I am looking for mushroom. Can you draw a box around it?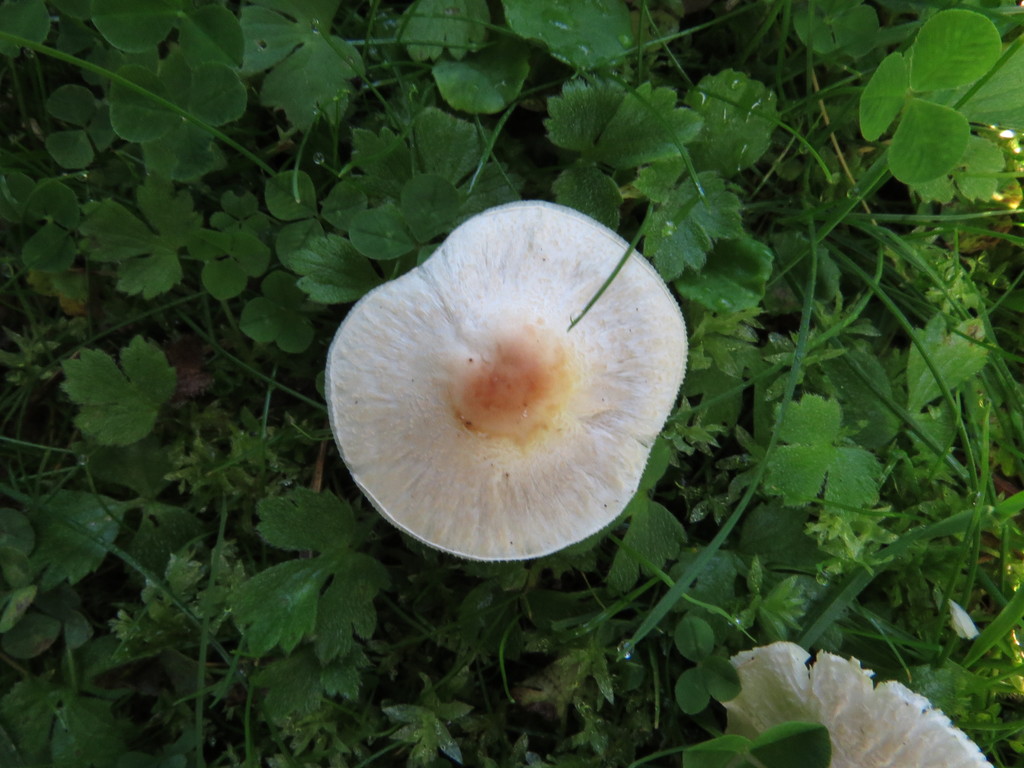
Sure, the bounding box is (296, 225, 700, 611).
